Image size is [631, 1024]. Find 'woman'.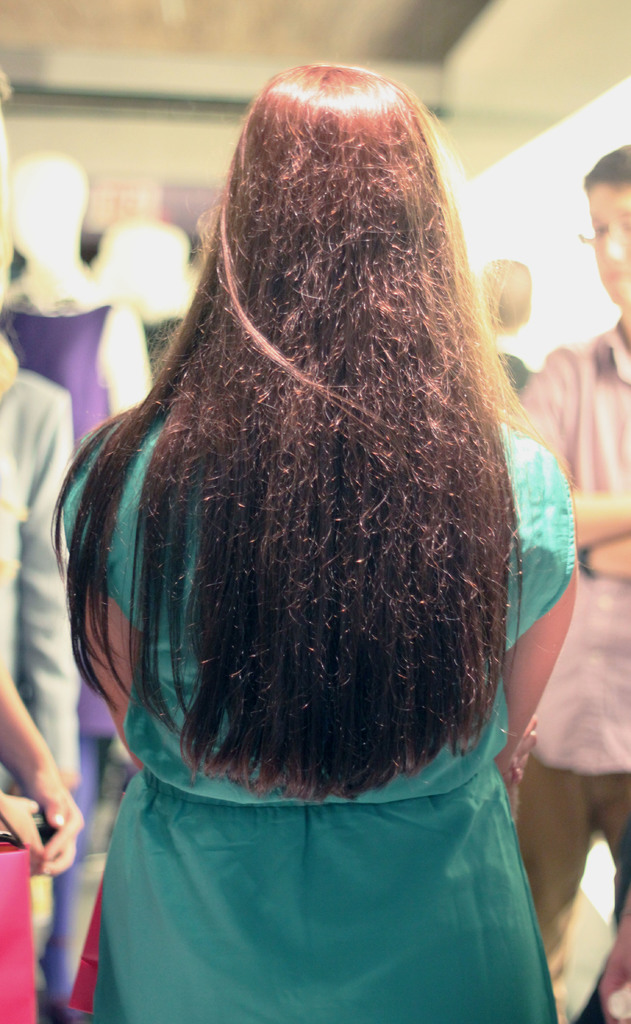
(x1=51, y1=64, x2=573, y2=1023).
